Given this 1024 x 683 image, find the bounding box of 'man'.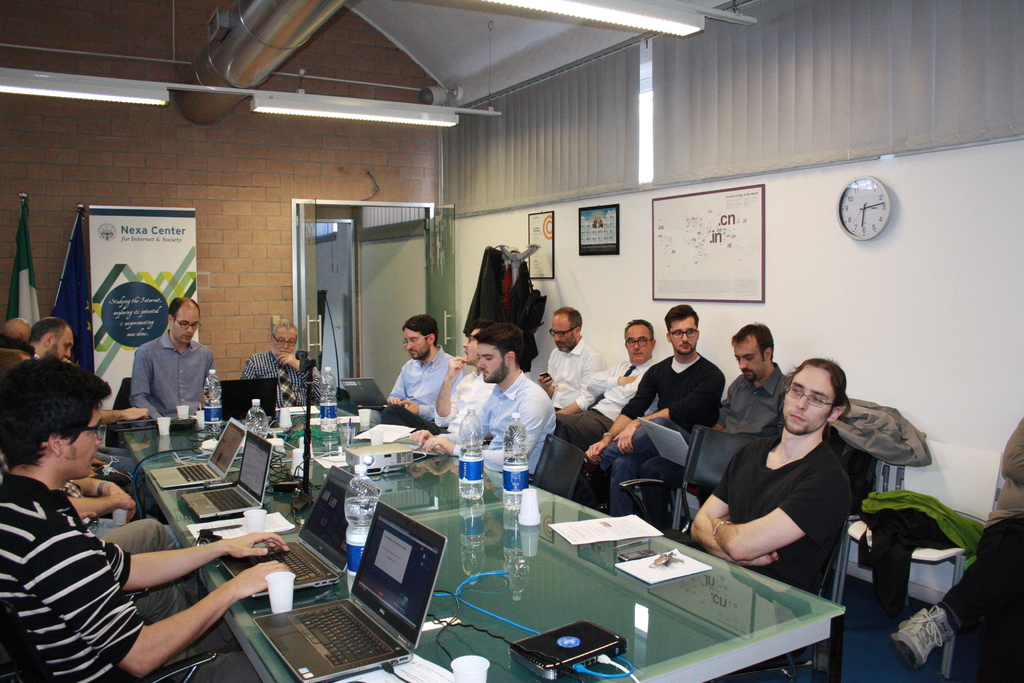
box(537, 306, 607, 415).
